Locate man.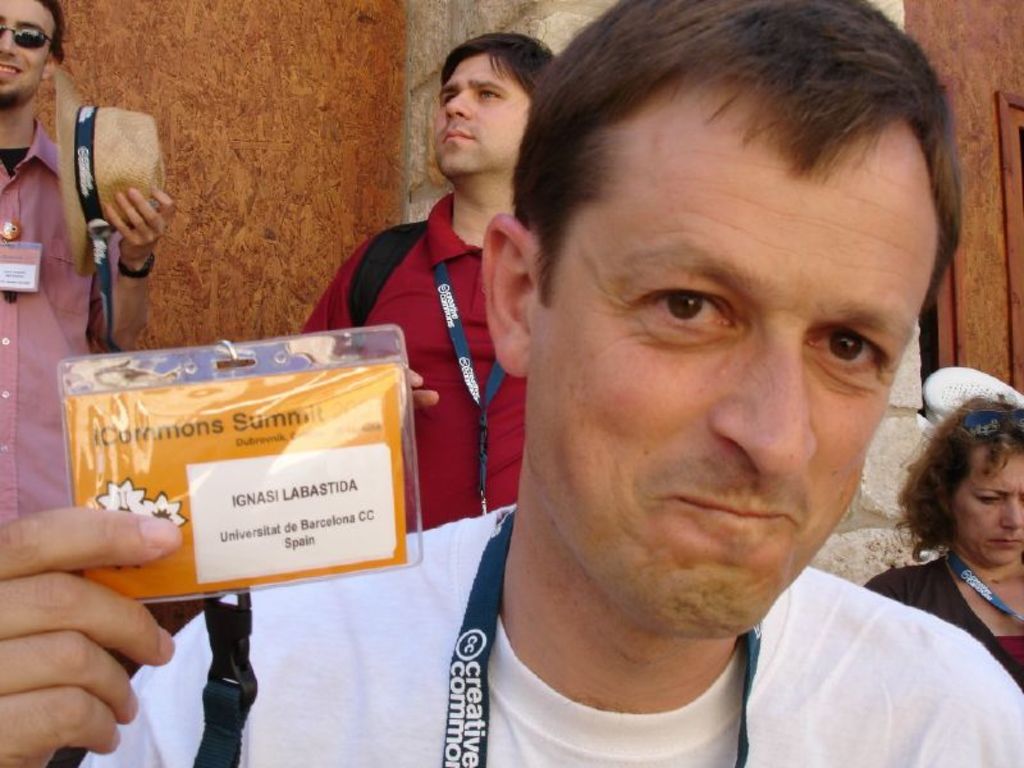
Bounding box: {"left": 0, "top": 0, "right": 1023, "bottom": 767}.
